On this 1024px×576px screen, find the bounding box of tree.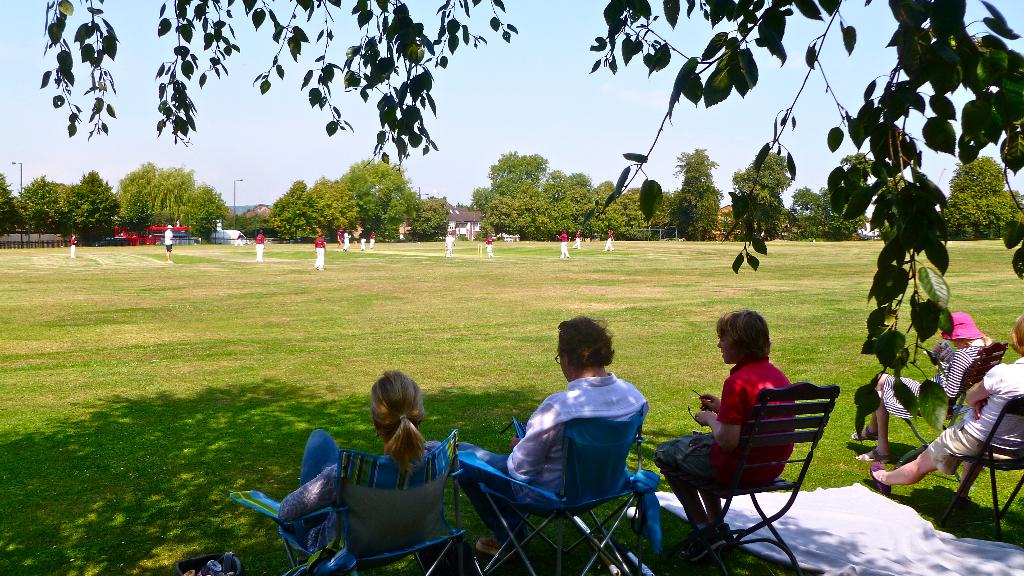
Bounding box: l=173, t=176, r=232, b=239.
